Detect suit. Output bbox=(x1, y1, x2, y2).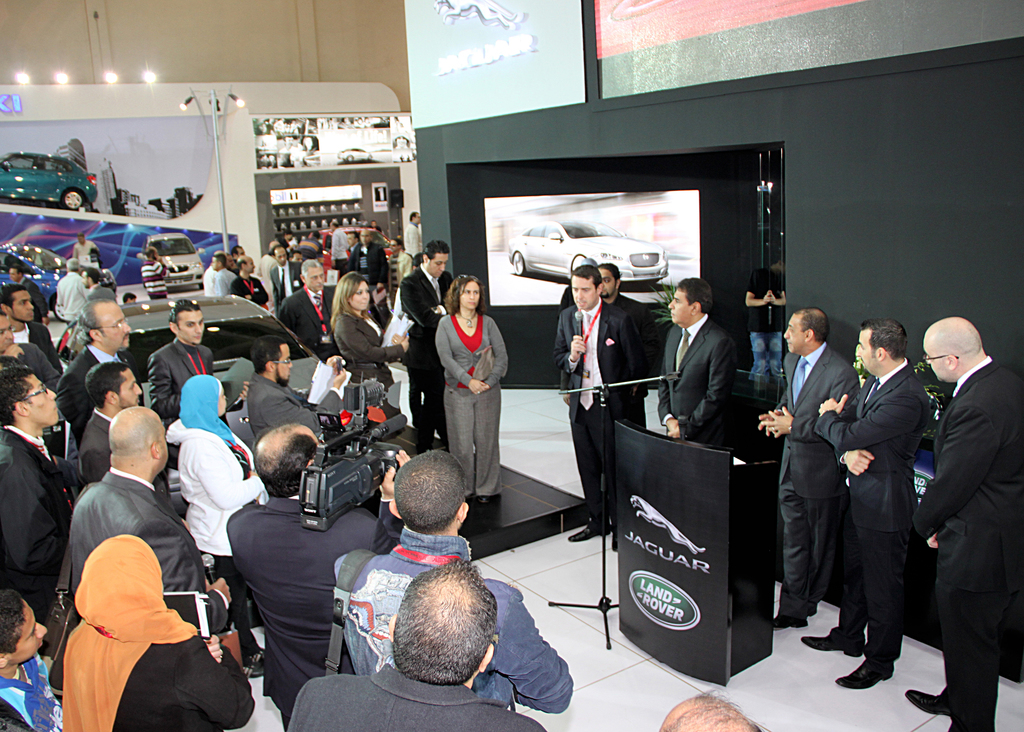
bbox=(65, 467, 228, 638).
